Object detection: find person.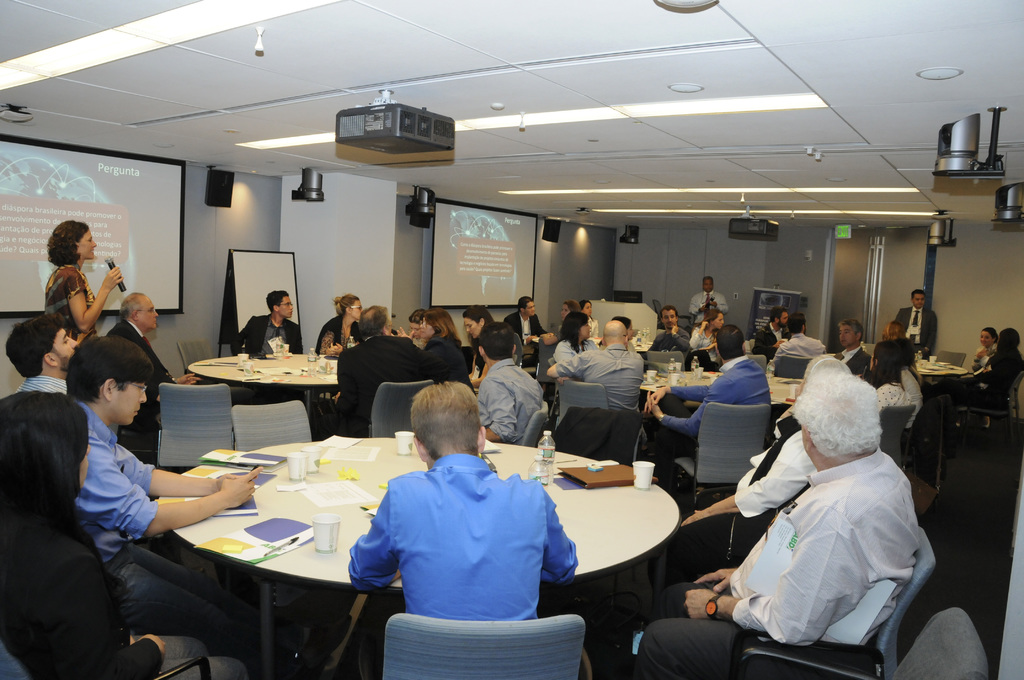
{"x1": 232, "y1": 314, "x2": 300, "y2": 398}.
